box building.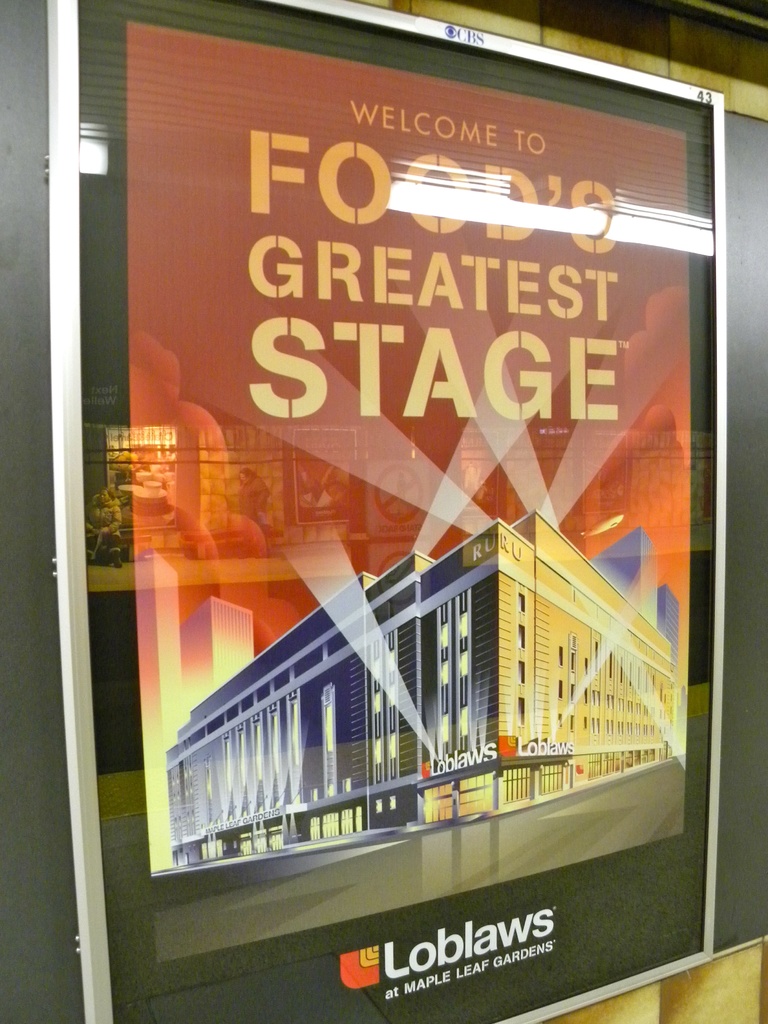
[161,510,676,869].
